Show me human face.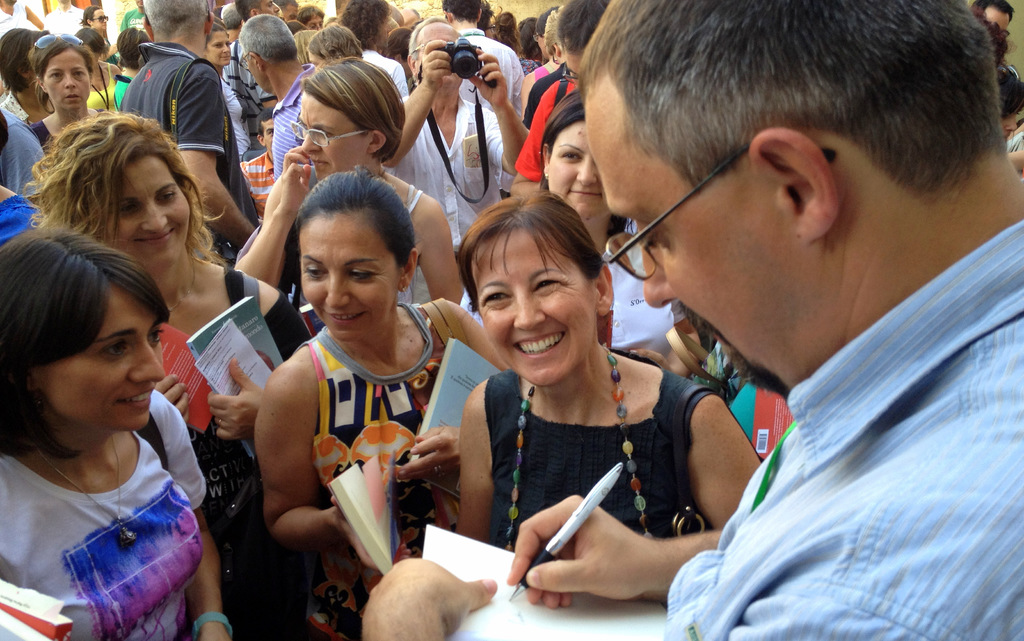
human face is here: <box>300,86,372,179</box>.
